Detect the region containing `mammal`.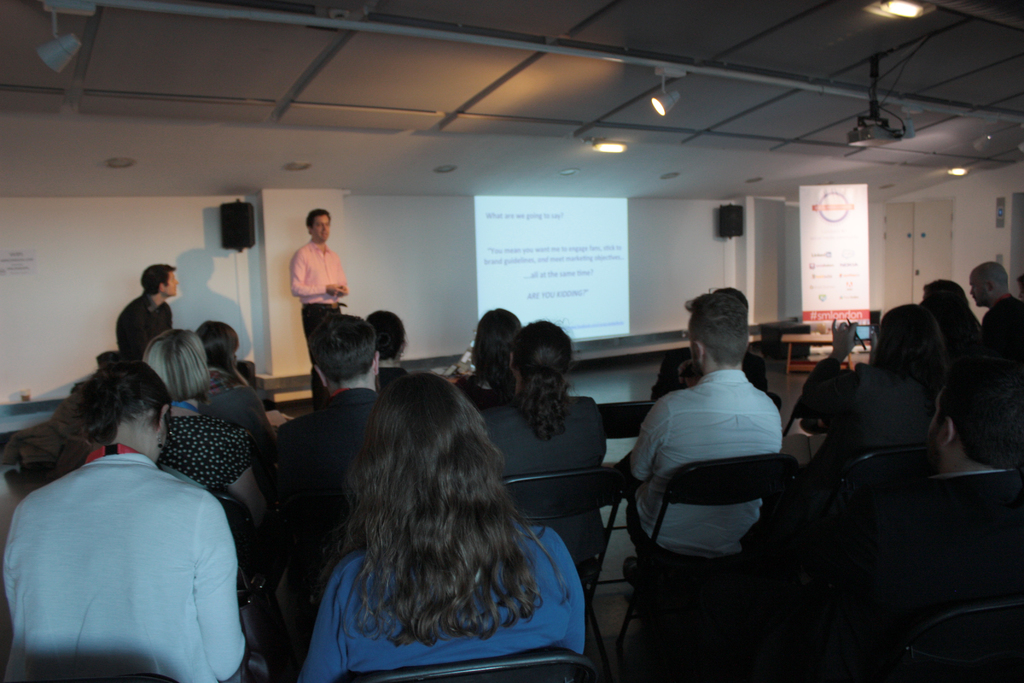
l=12, t=356, r=303, b=682.
